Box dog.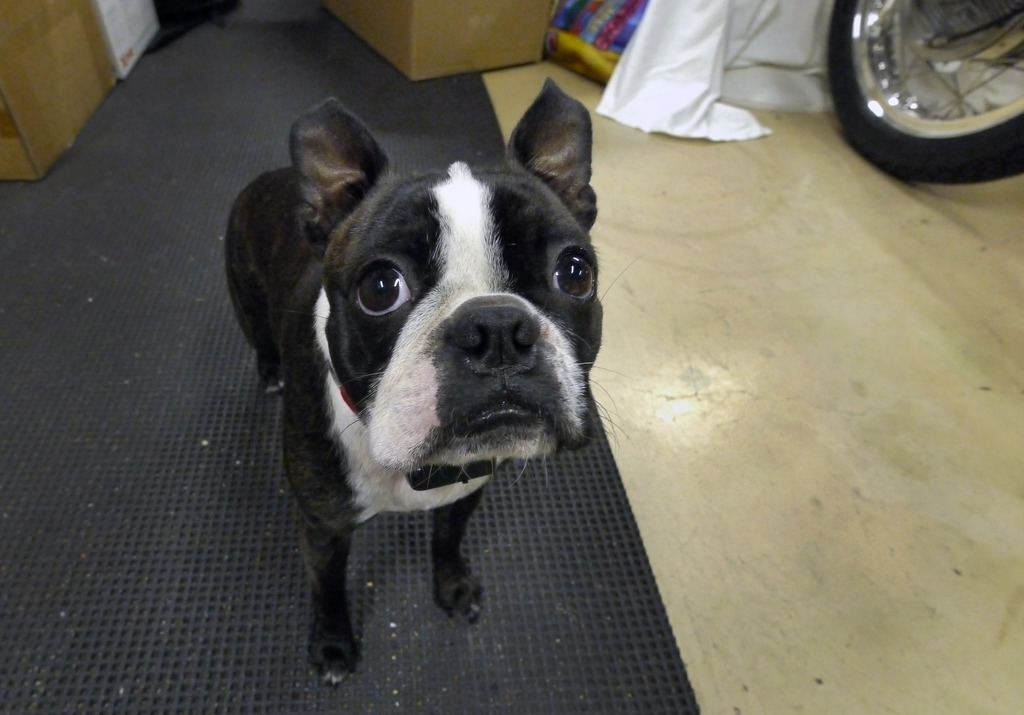
rect(221, 74, 618, 688).
